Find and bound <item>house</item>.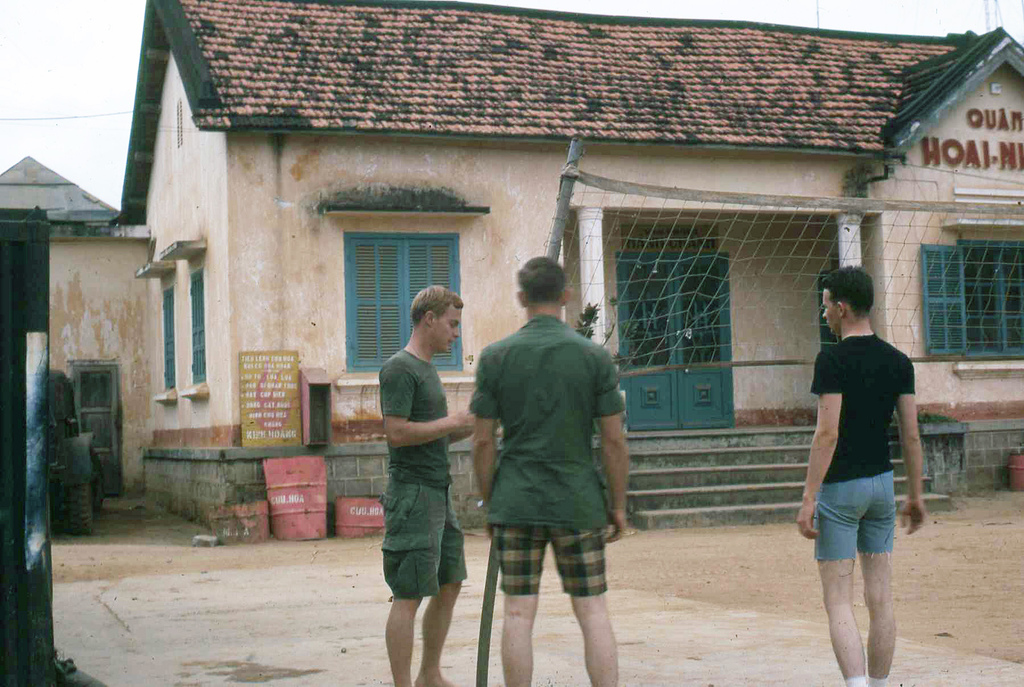
Bound: bbox(44, 6, 1023, 565).
